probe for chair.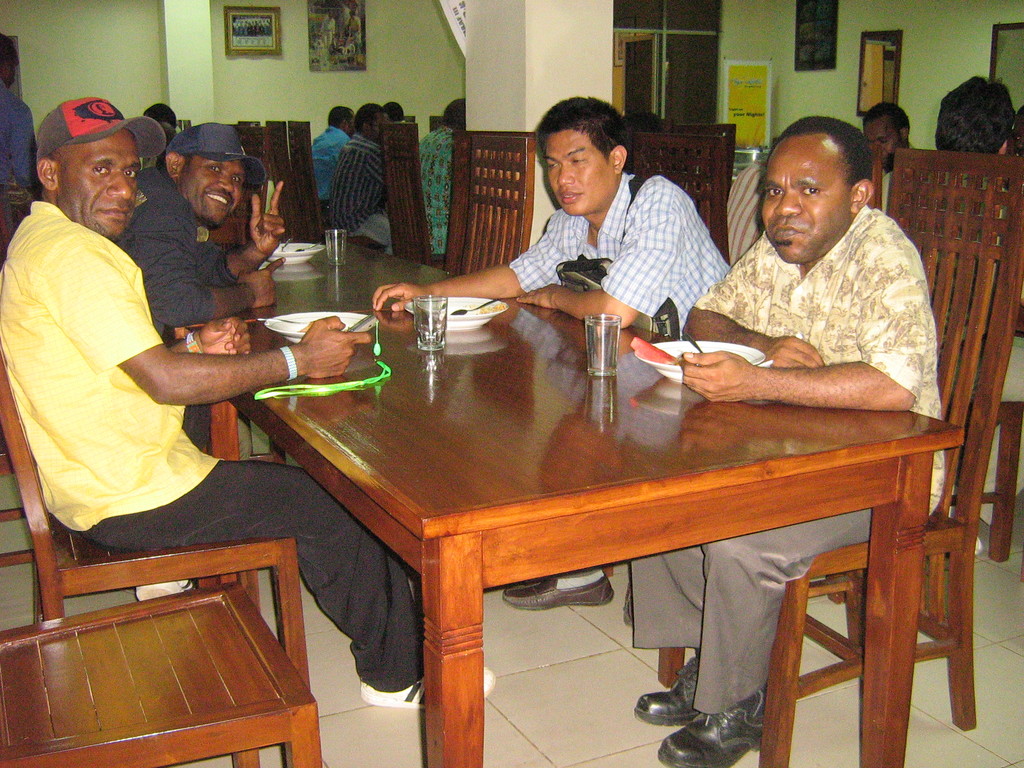
Probe result: {"x1": 0, "y1": 357, "x2": 313, "y2": 697}.
